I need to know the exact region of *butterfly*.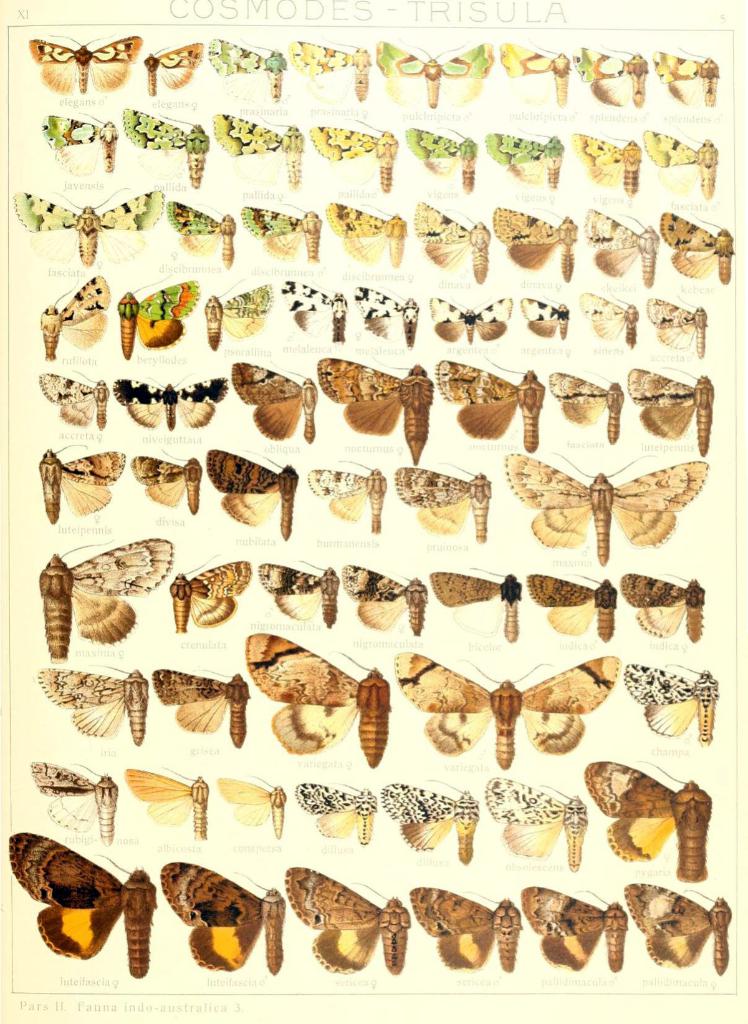
Region: BBox(486, 131, 563, 194).
